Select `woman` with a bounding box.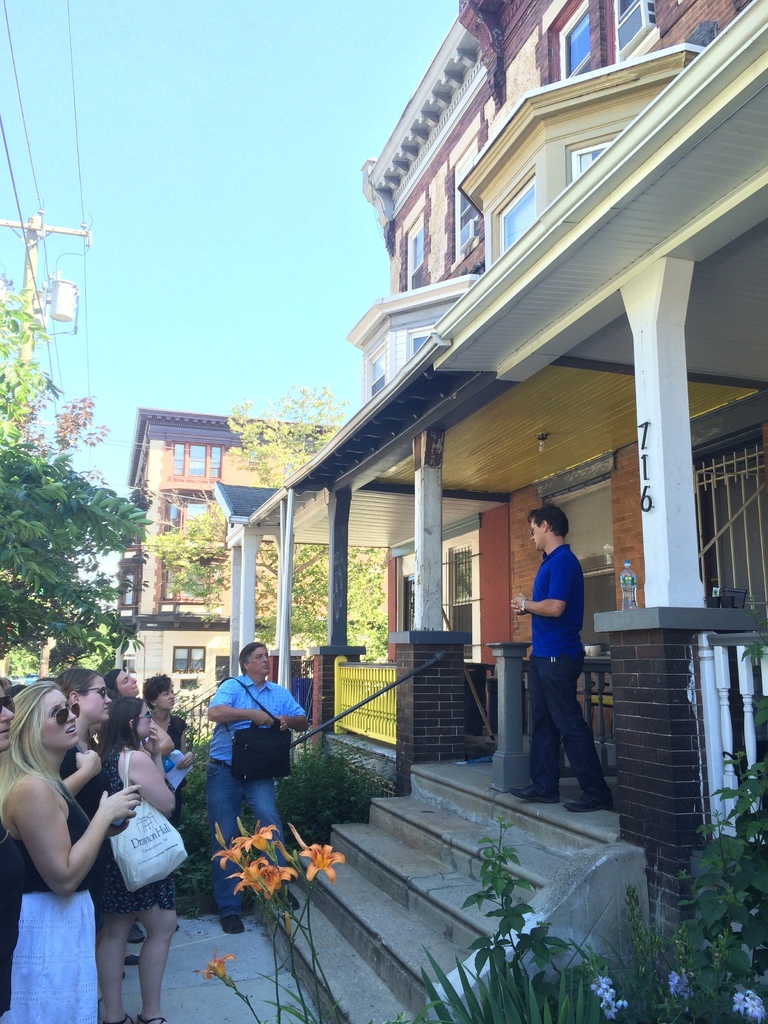
pyautogui.locateOnScreen(141, 673, 193, 932).
